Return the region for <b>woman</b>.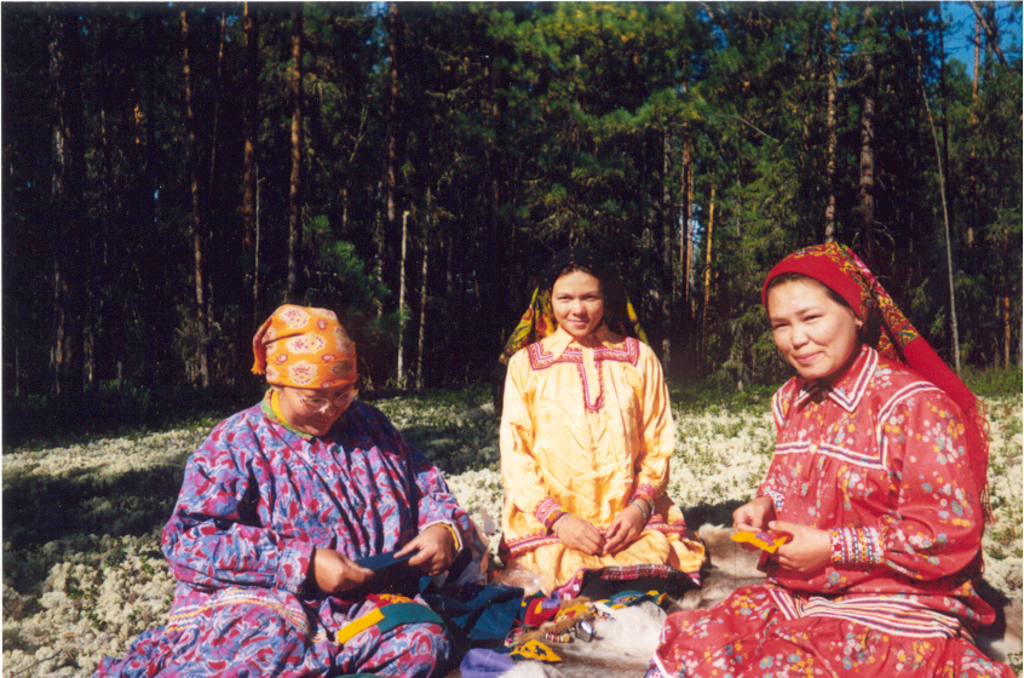
<box>497,258,694,614</box>.
